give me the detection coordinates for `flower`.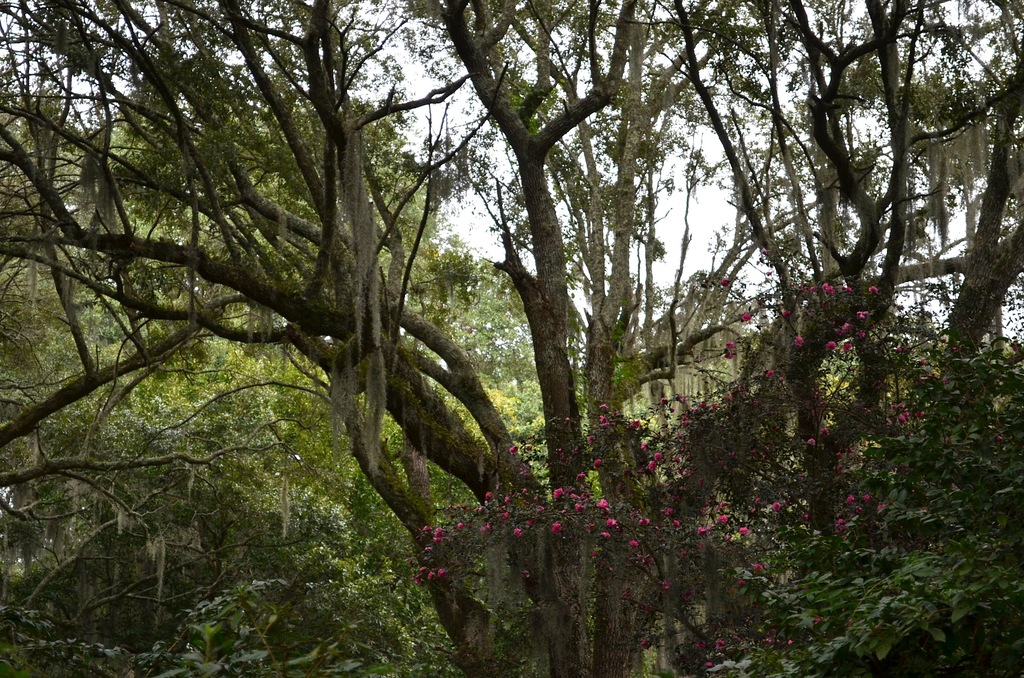
(767, 367, 776, 378).
